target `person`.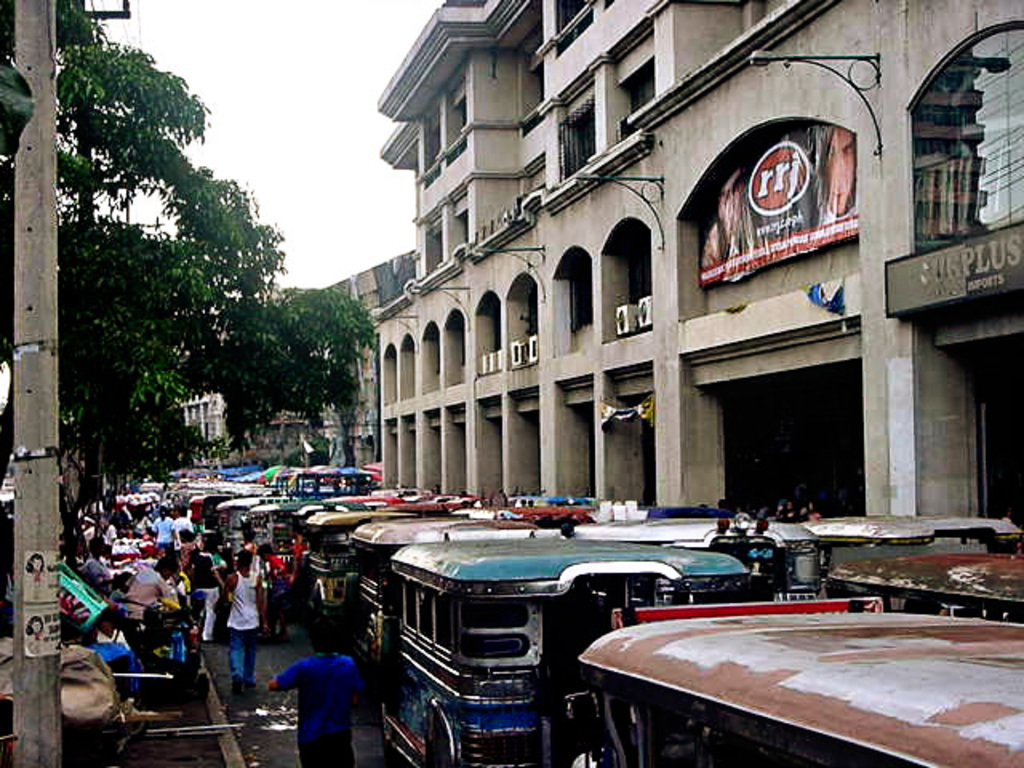
Target region: (x1=558, y1=522, x2=576, y2=538).
